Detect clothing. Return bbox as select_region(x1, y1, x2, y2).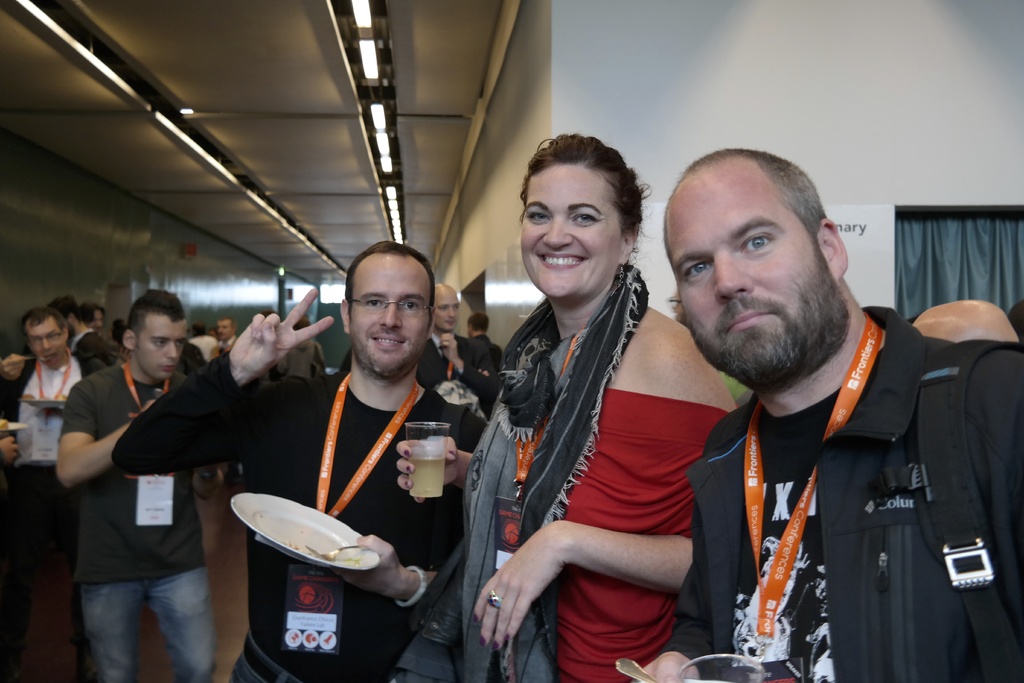
select_region(65, 327, 108, 370).
